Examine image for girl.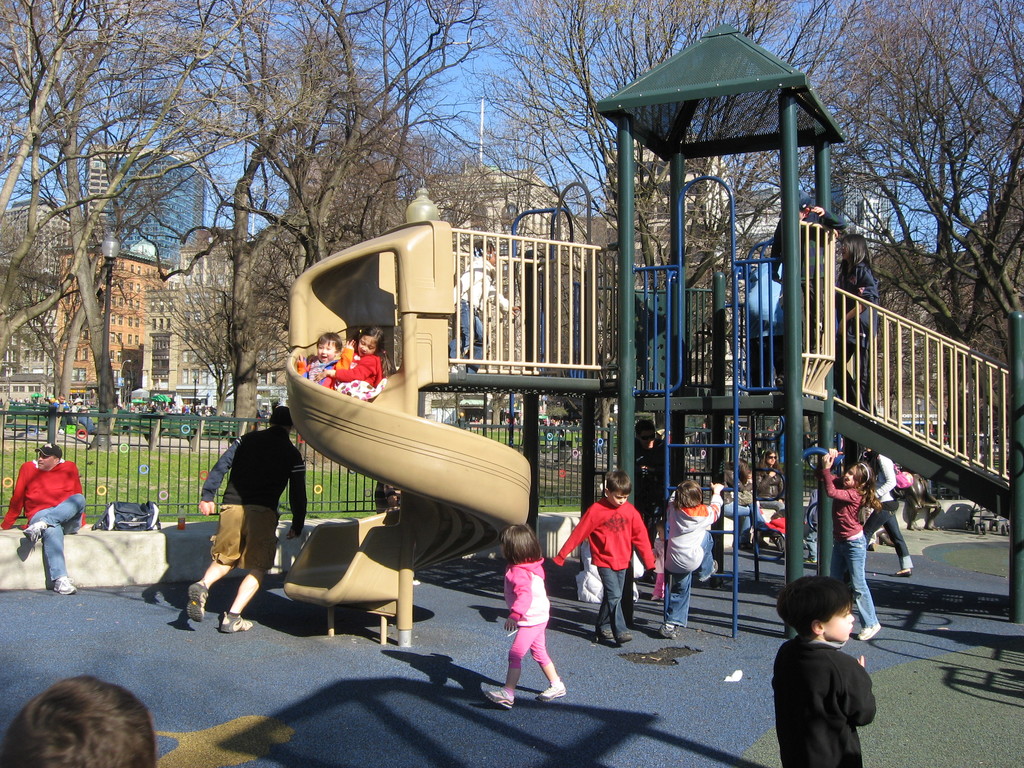
Examination result: (left=317, top=323, right=389, bottom=400).
